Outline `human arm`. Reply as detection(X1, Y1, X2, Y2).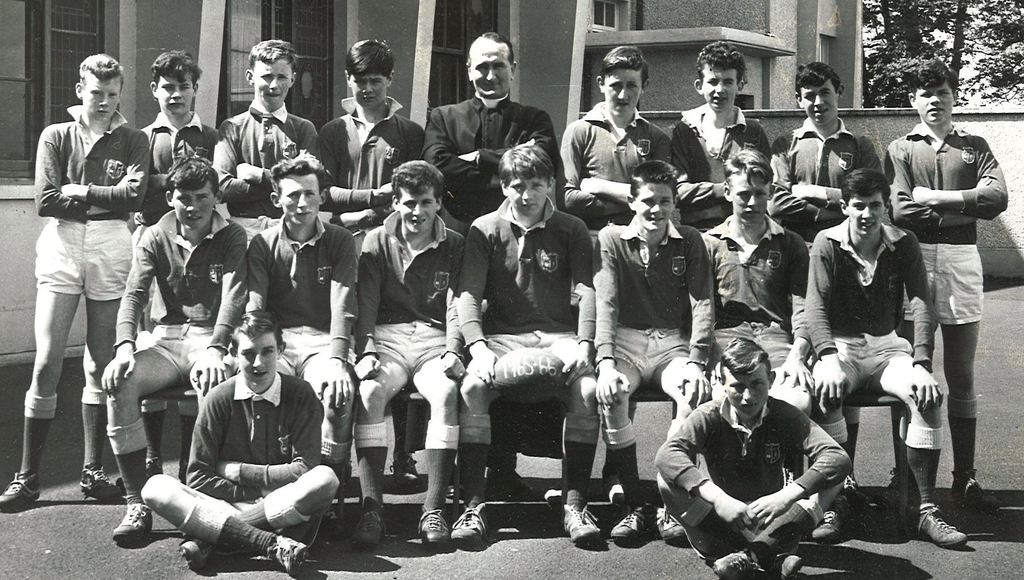
detection(886, 140, 971, 229).
